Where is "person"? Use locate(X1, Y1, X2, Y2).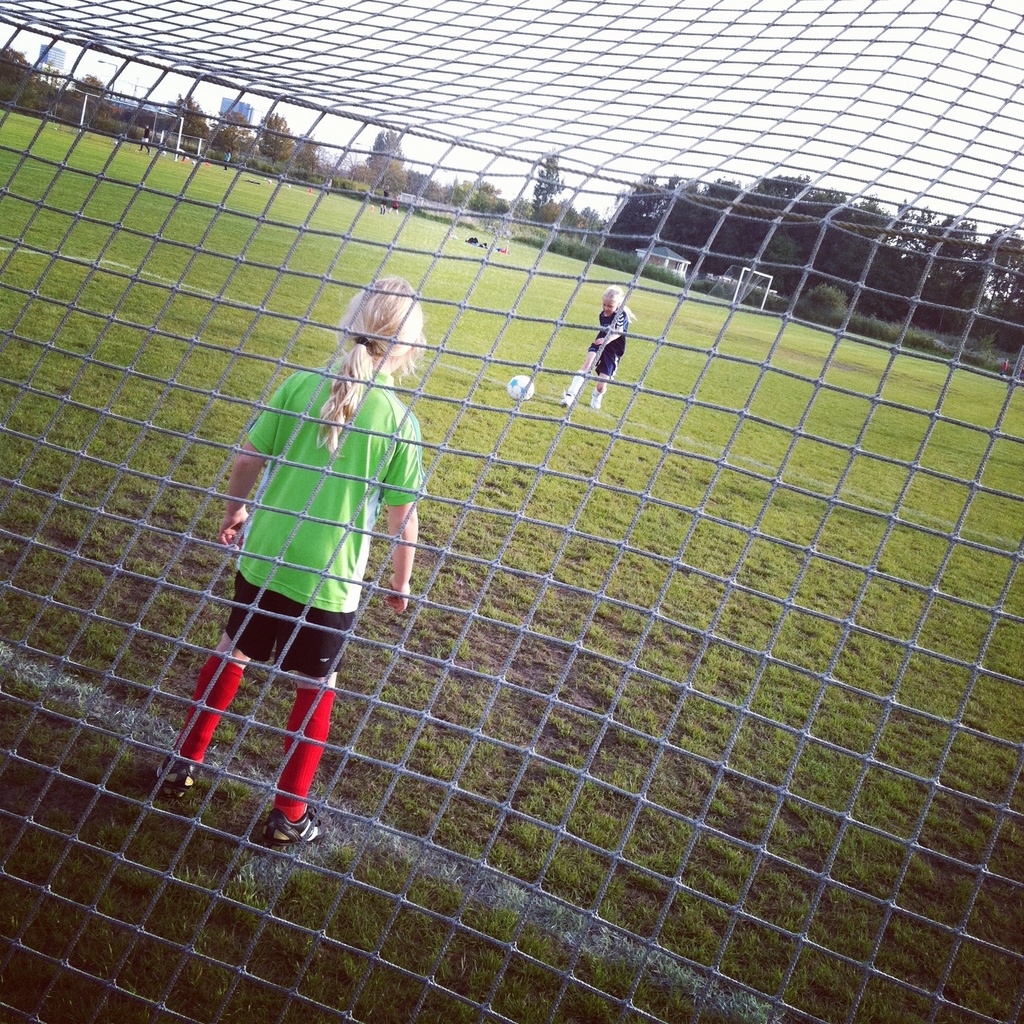
locate(137, 125, 151, 151).
